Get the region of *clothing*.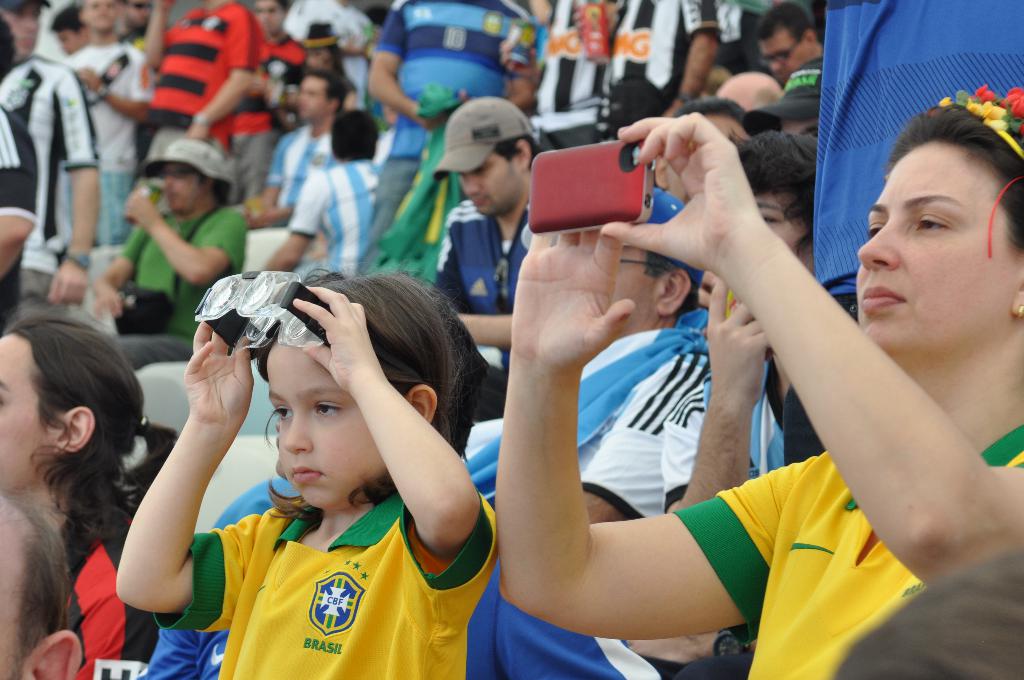
[65,35,151,247].
